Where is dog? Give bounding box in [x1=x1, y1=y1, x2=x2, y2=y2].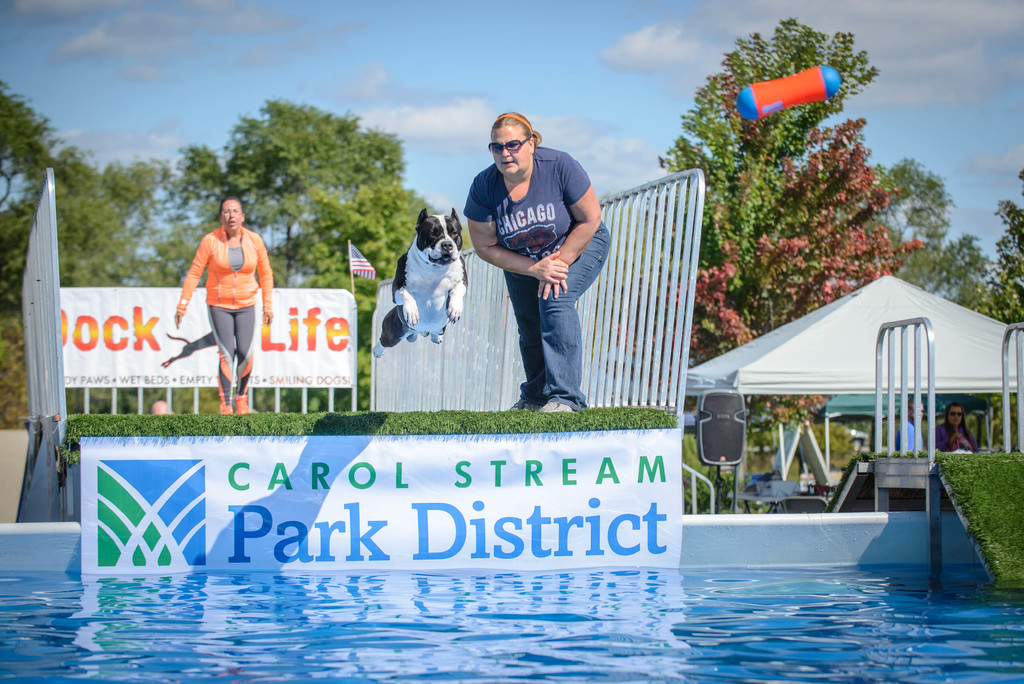
[x1=159, y1=331, x2=220, y2=370].
